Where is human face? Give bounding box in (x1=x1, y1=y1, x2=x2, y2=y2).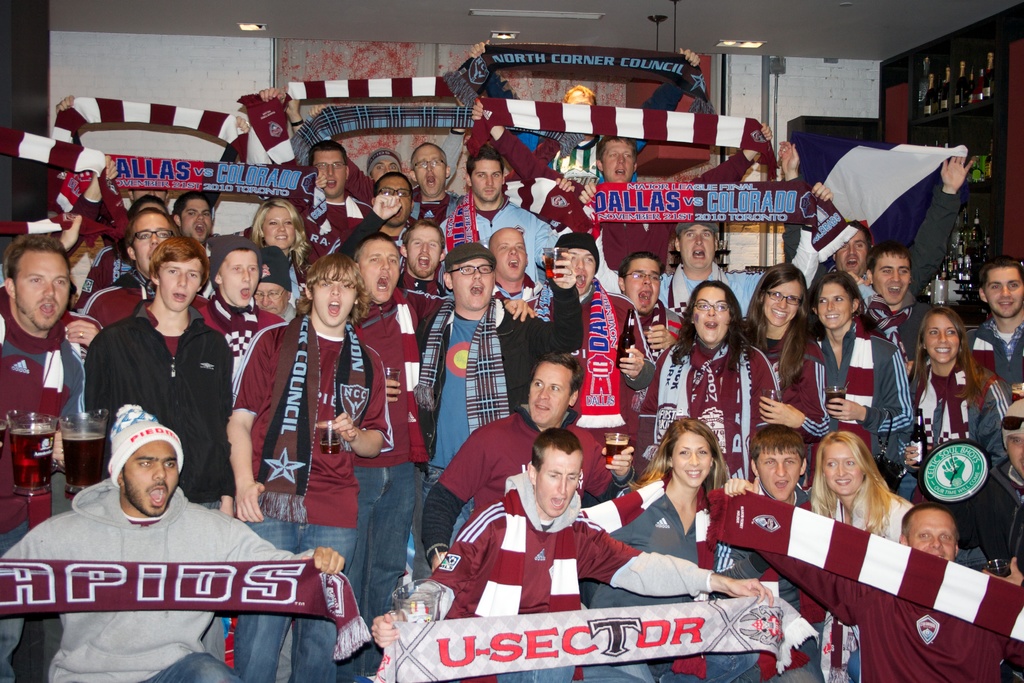
(x1=255, y1=283, x2=291, y2=313).
